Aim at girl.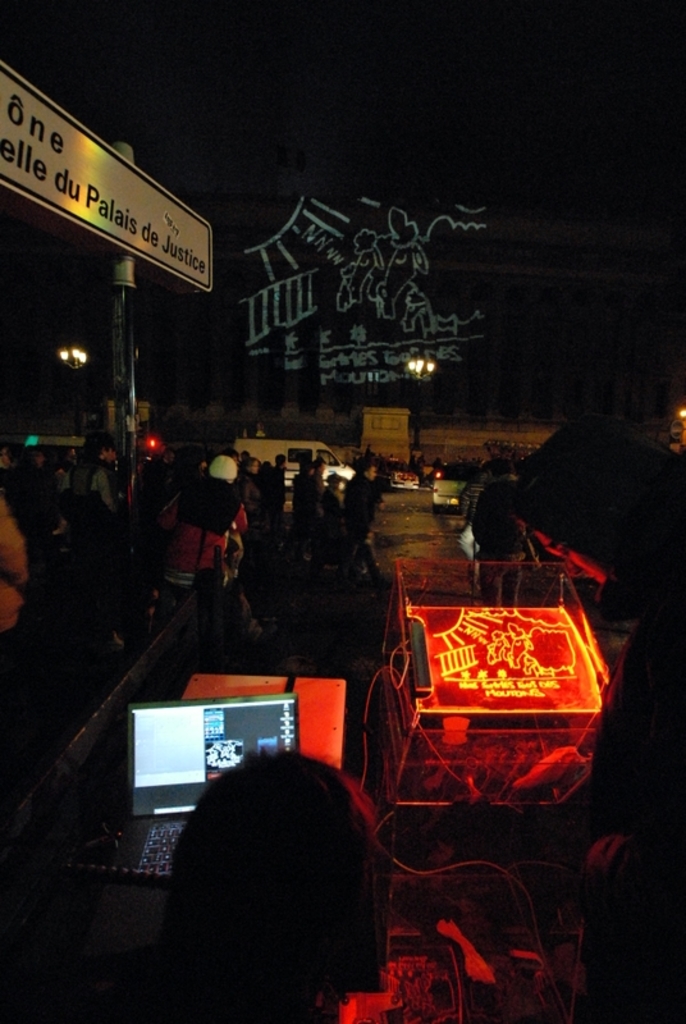
Aimed at [159, 492, 243, 595].
